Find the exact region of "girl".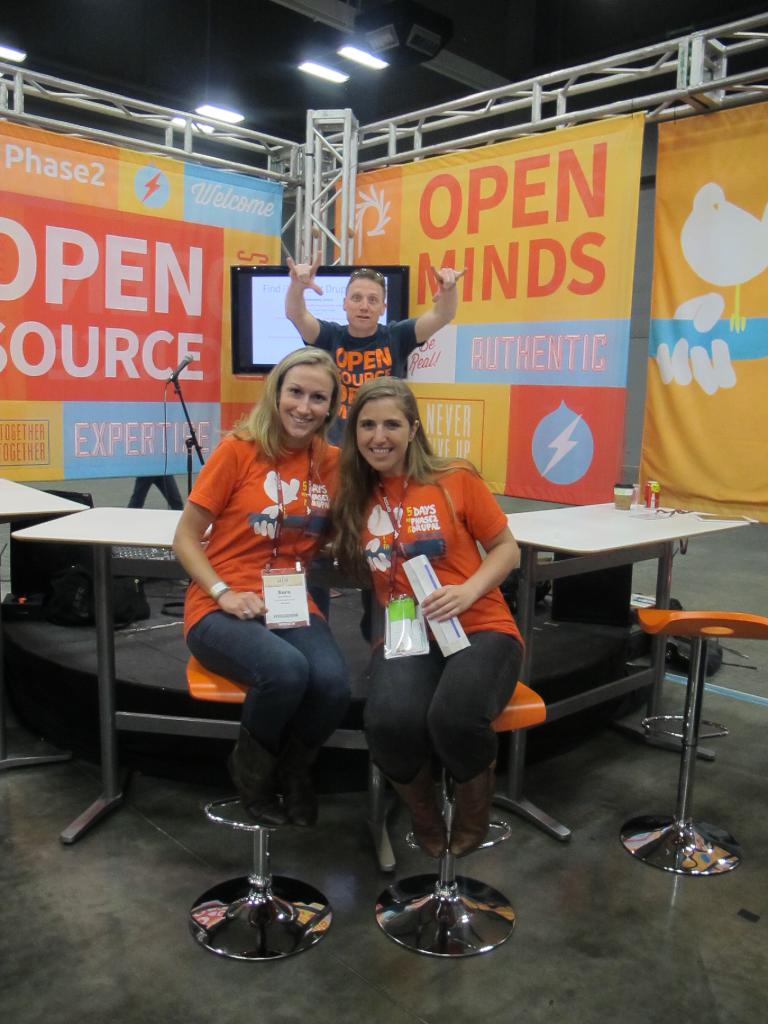
Exact region: x1=176 y1=351 x2=344 y2=810.
